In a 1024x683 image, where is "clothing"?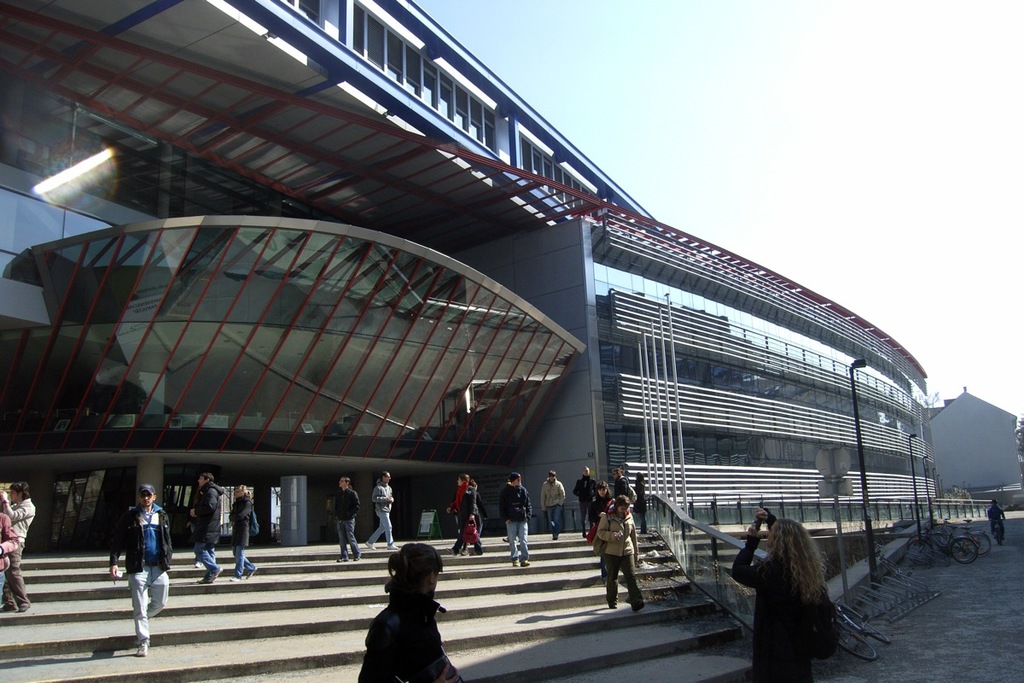
(449, 476, 482, 555).
